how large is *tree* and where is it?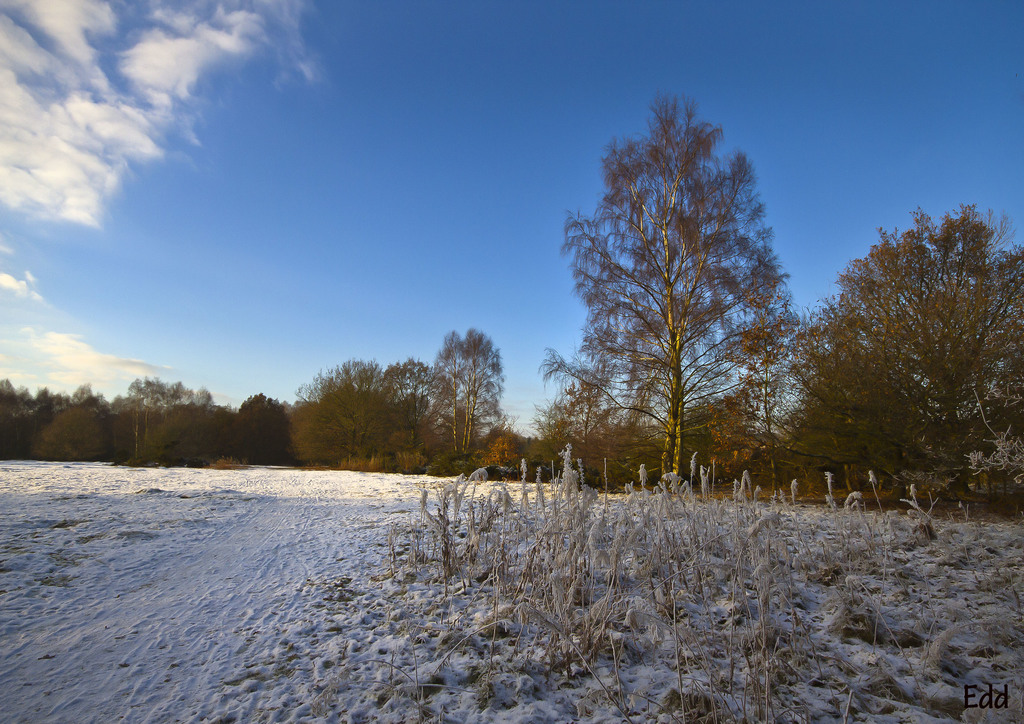
Bounding box: 106 391 156 470.
